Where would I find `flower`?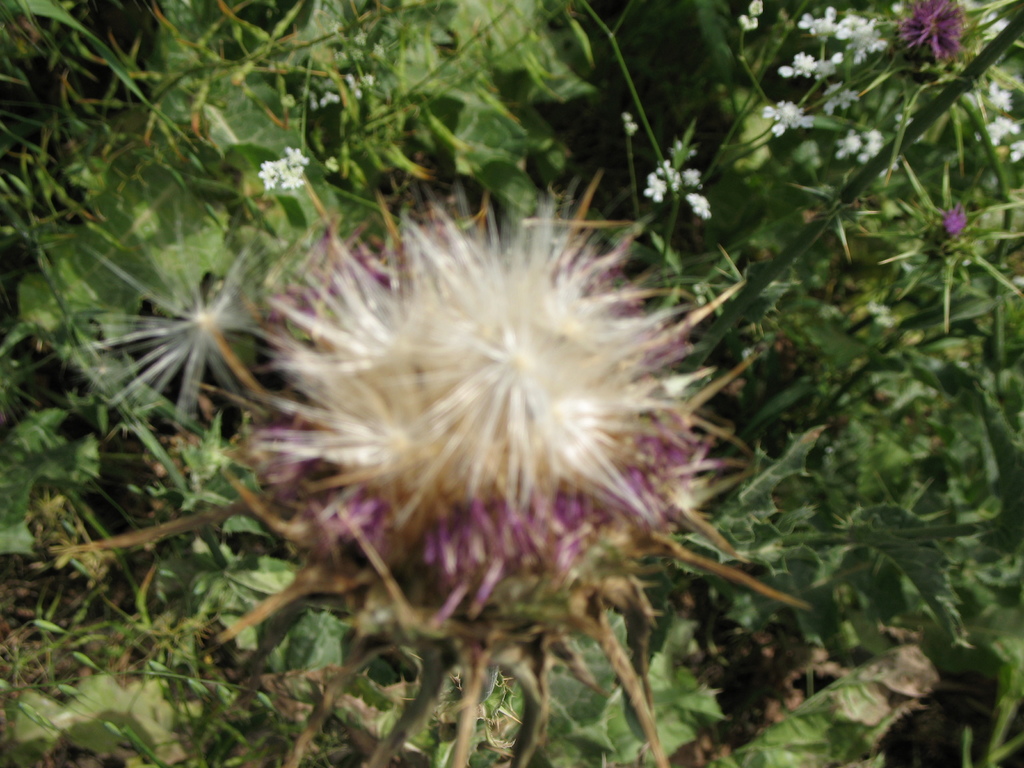
At (x1=685, y1=195, x2=712, y2=220).
